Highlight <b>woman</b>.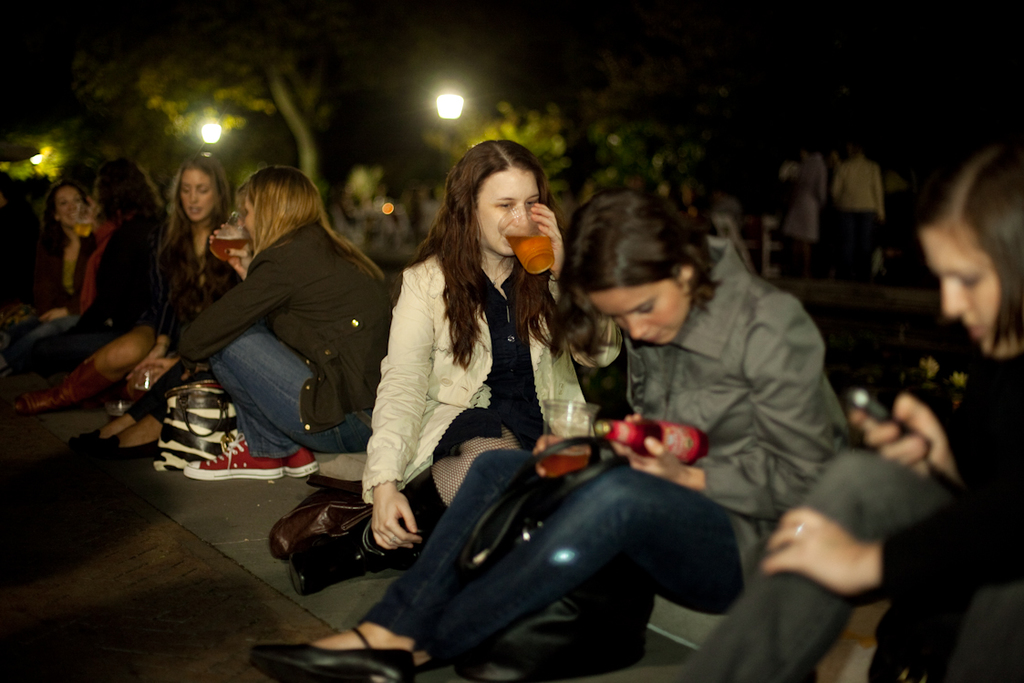
Highlighted region: (x1=291, y1=131, x2=610, y2=595).
